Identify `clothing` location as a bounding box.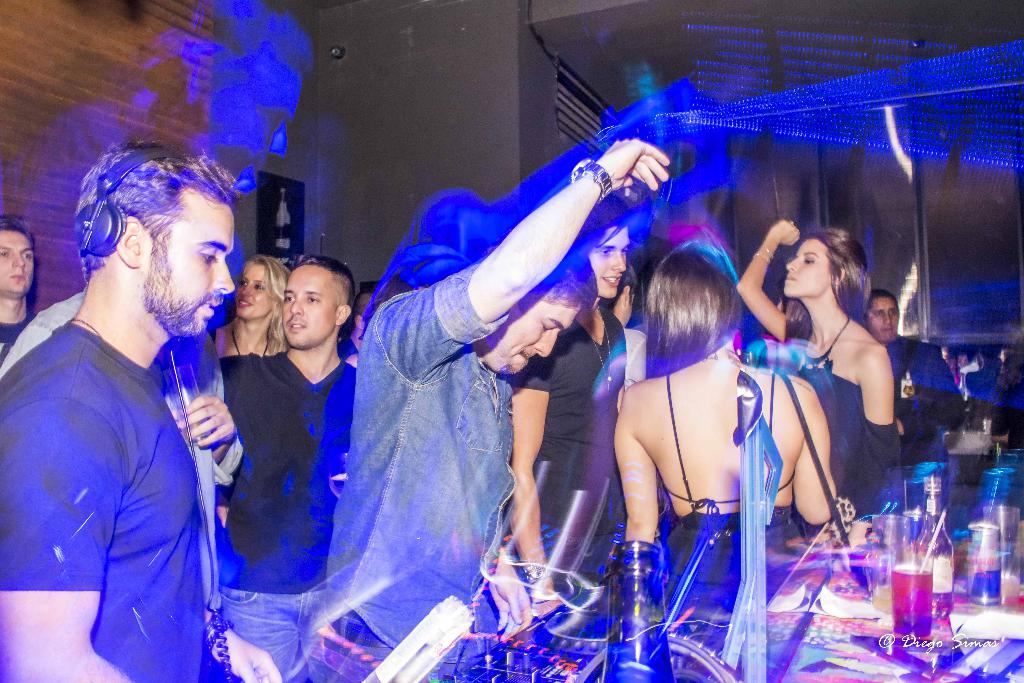
<region>0, 319, 205, 682</region>.
